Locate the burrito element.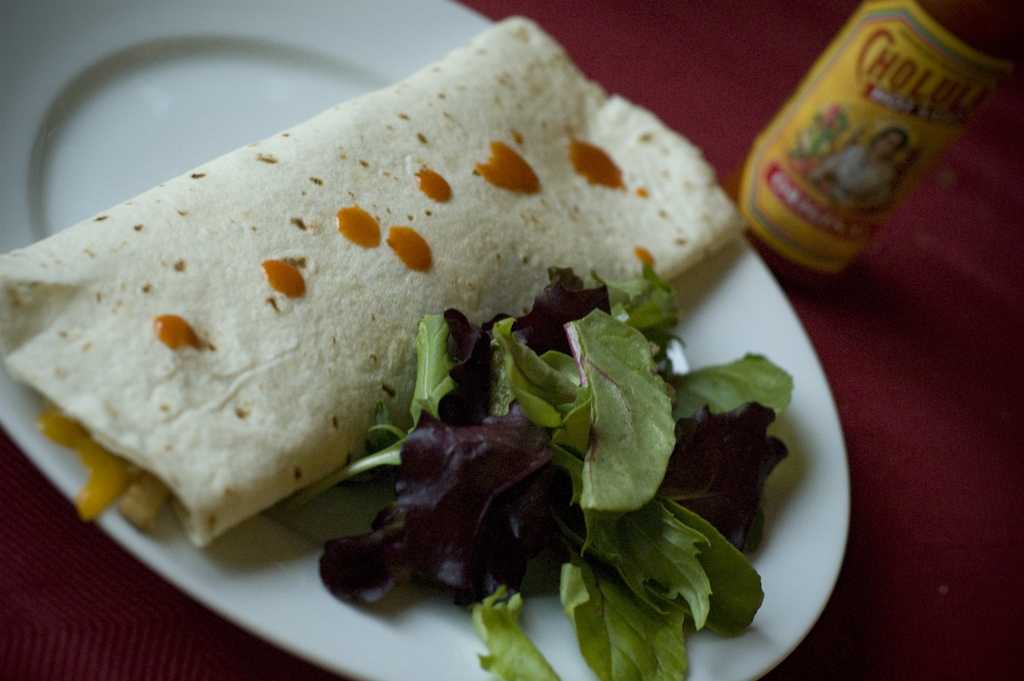
Element bbox: (0,12,750,554).
